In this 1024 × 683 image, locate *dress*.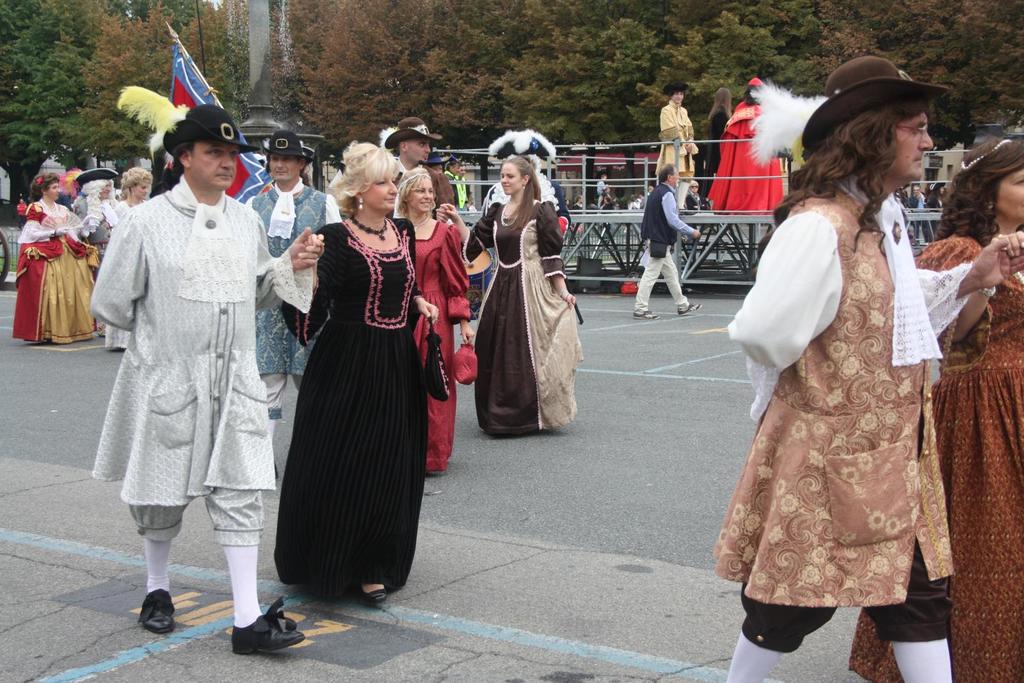
Bounding box: 653 99 696 176.
